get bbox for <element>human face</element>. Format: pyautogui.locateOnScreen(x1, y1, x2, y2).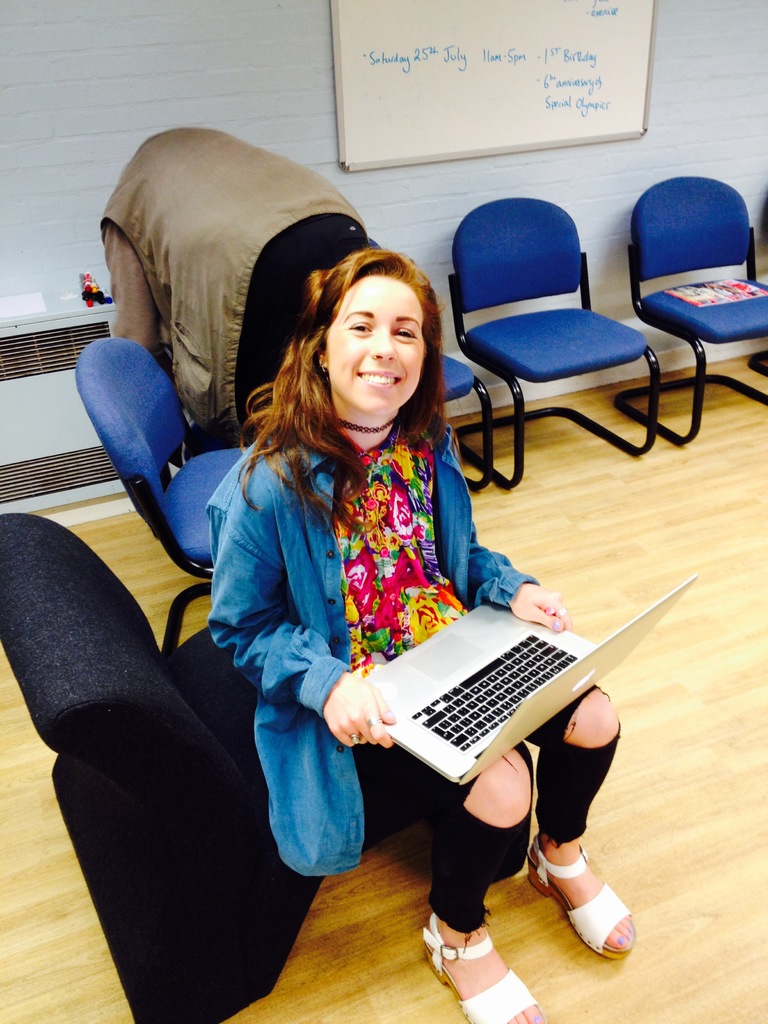
pyautogui.locateOnScreen(324, 273, 429, 419).
